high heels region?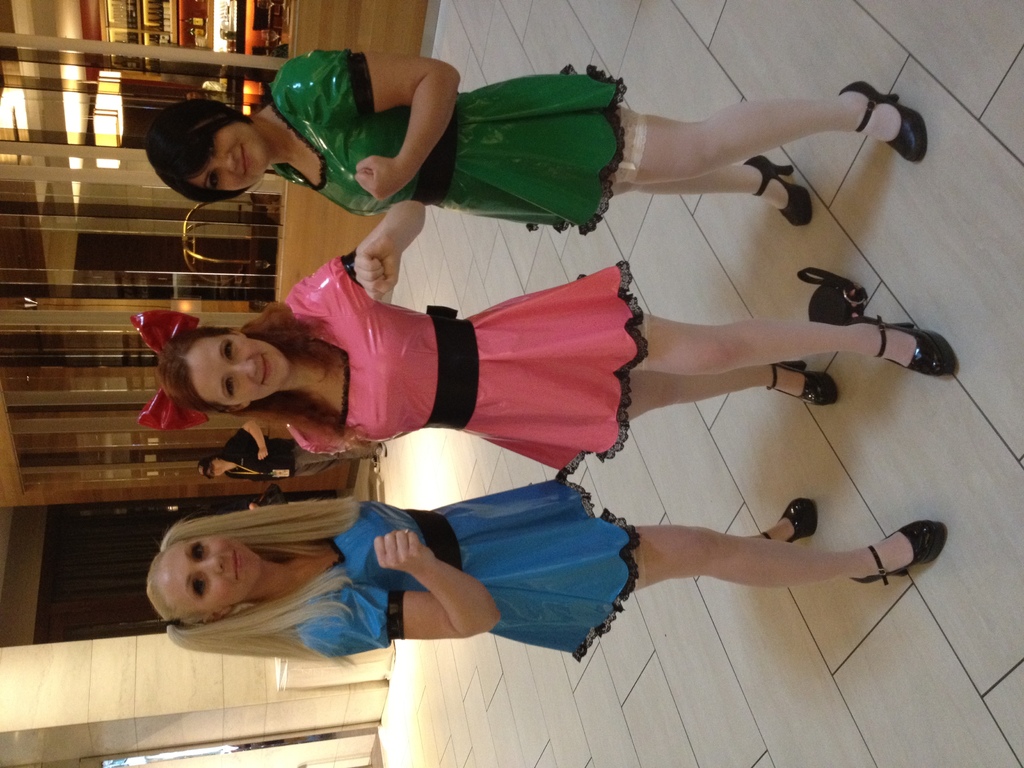
bbox(767, 363, 838, 409)
